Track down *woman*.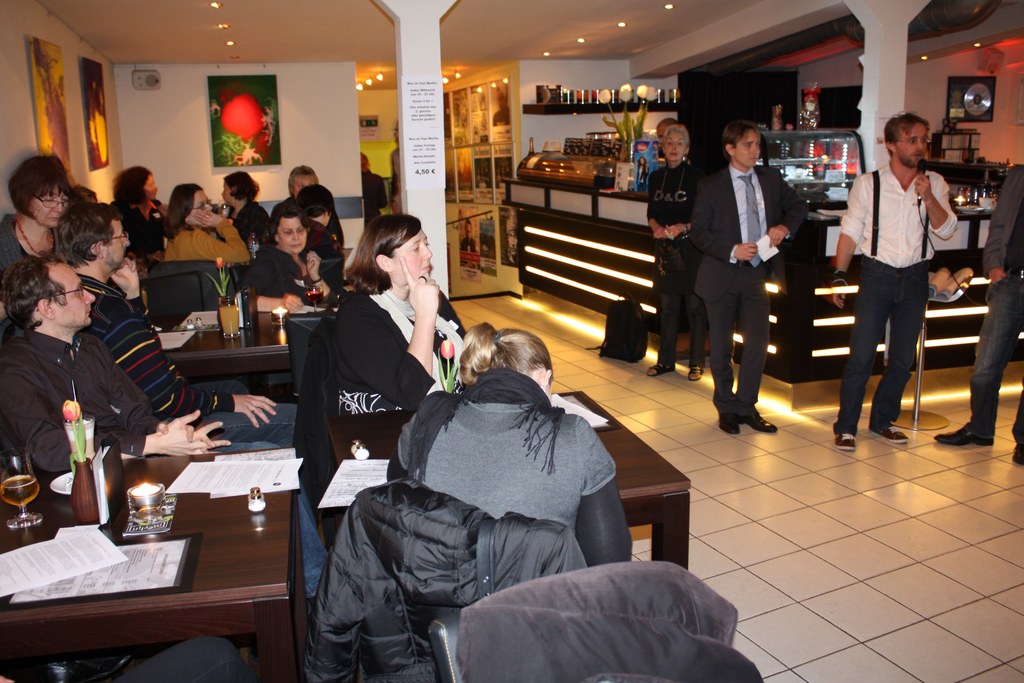
Tracked to l=646, t=126, r=708, b=382.
